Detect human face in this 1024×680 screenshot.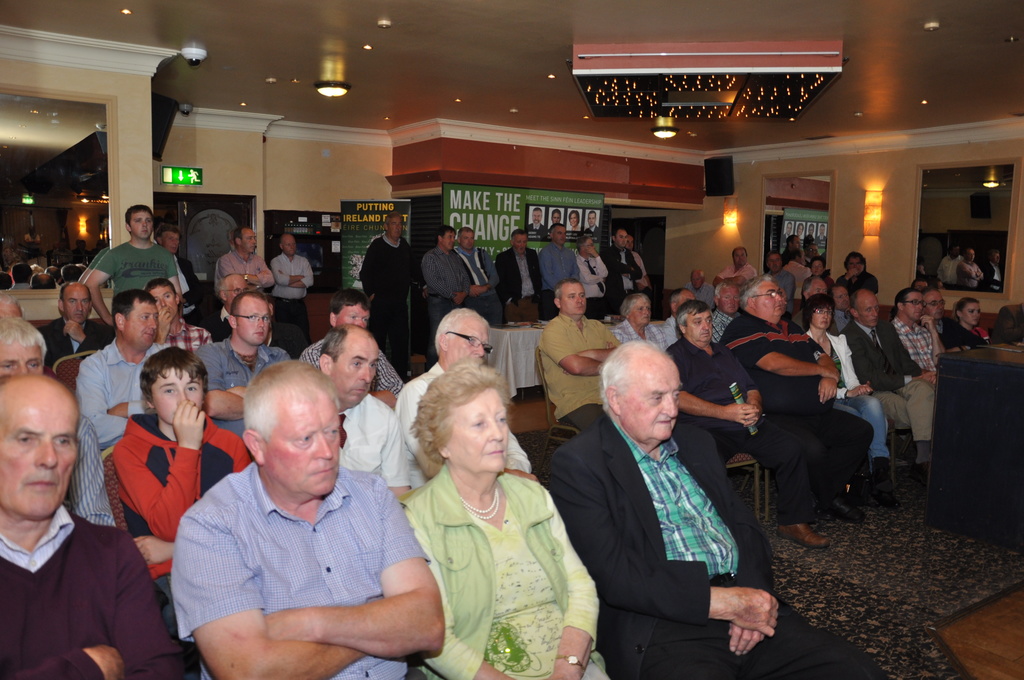
Detection: {"left": 733, "top": 250, "right": 744, "bottom": 263}.
